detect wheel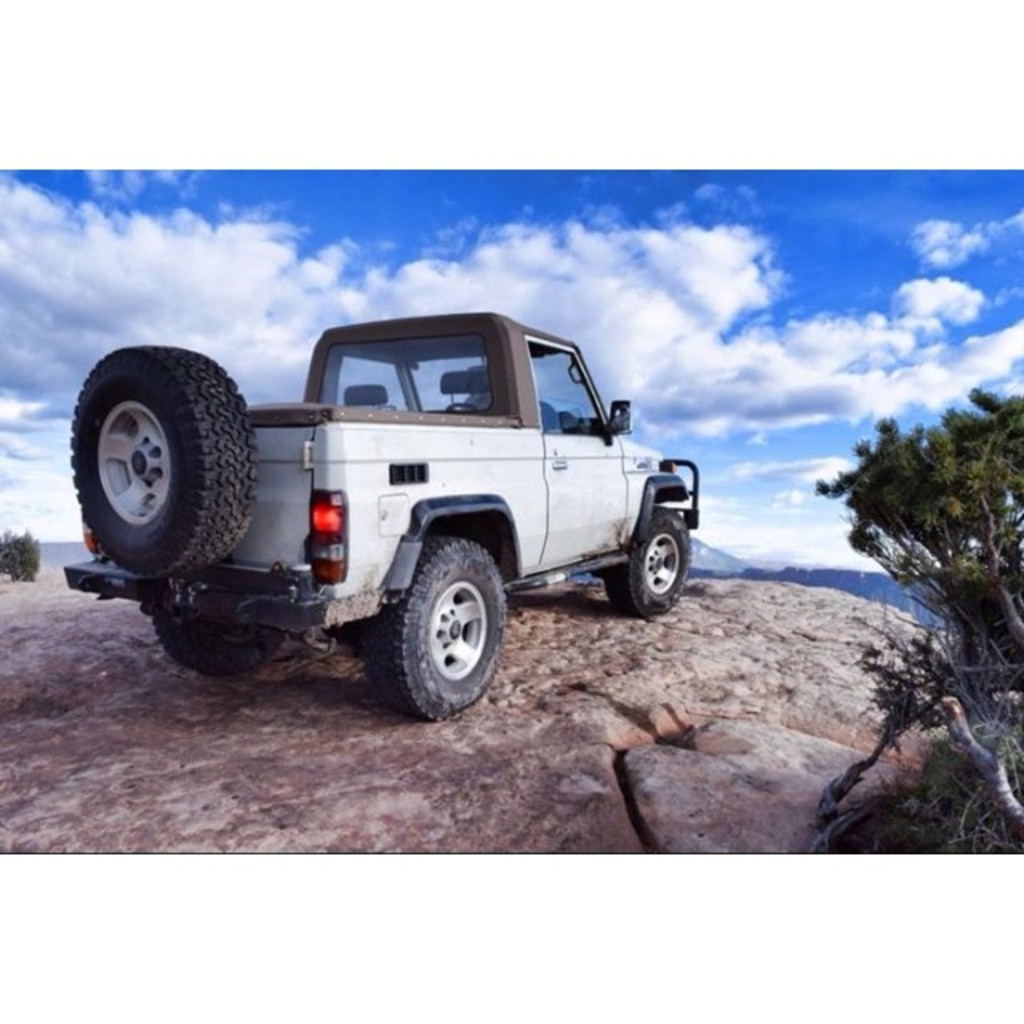
rect(600, 504, 691, 622)
